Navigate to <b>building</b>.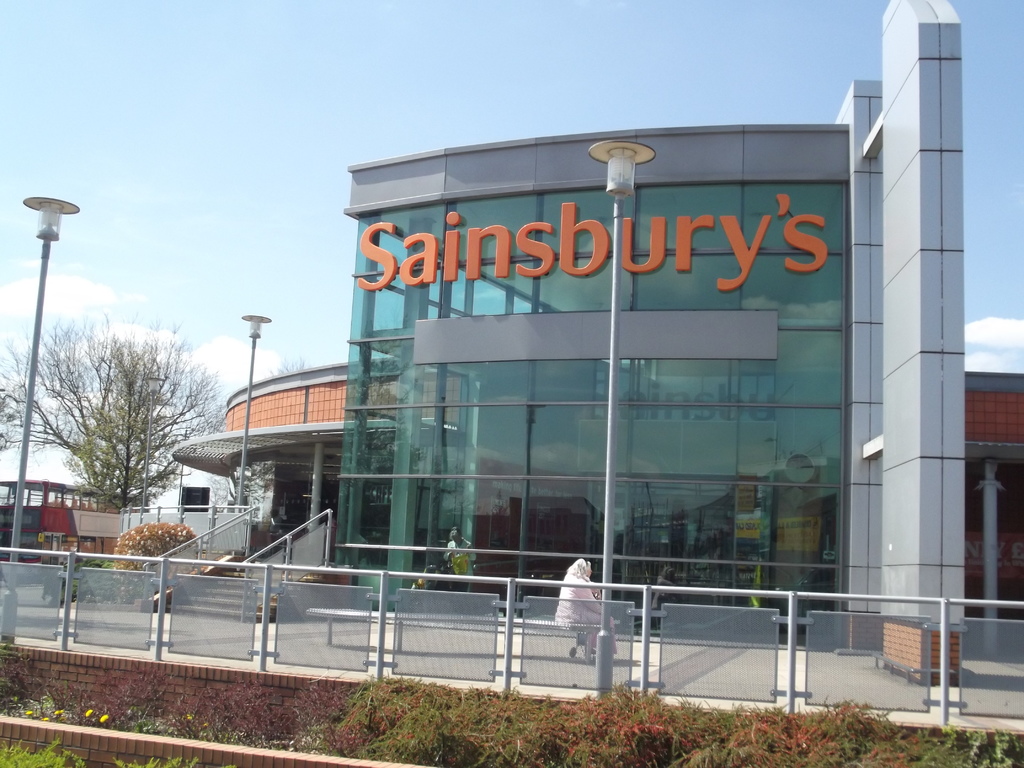
Navigation target: (left=175, top=2, right=1023, bottom=641).
